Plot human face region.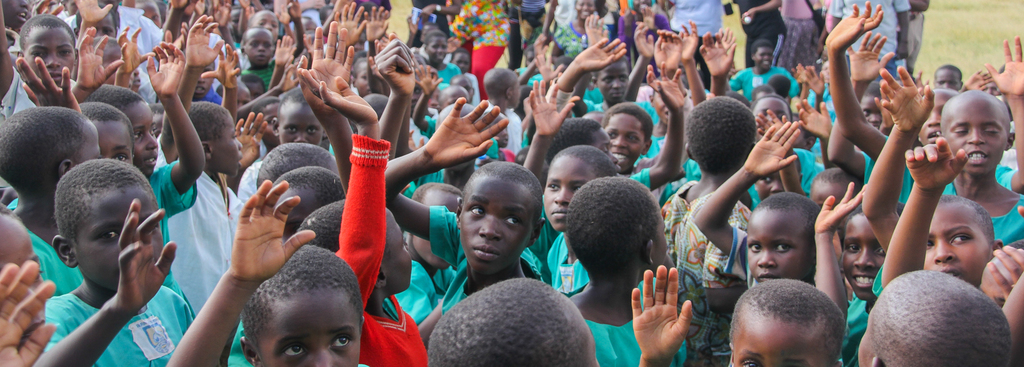
Plotted at bbox=[808, 191, 845, 209].
